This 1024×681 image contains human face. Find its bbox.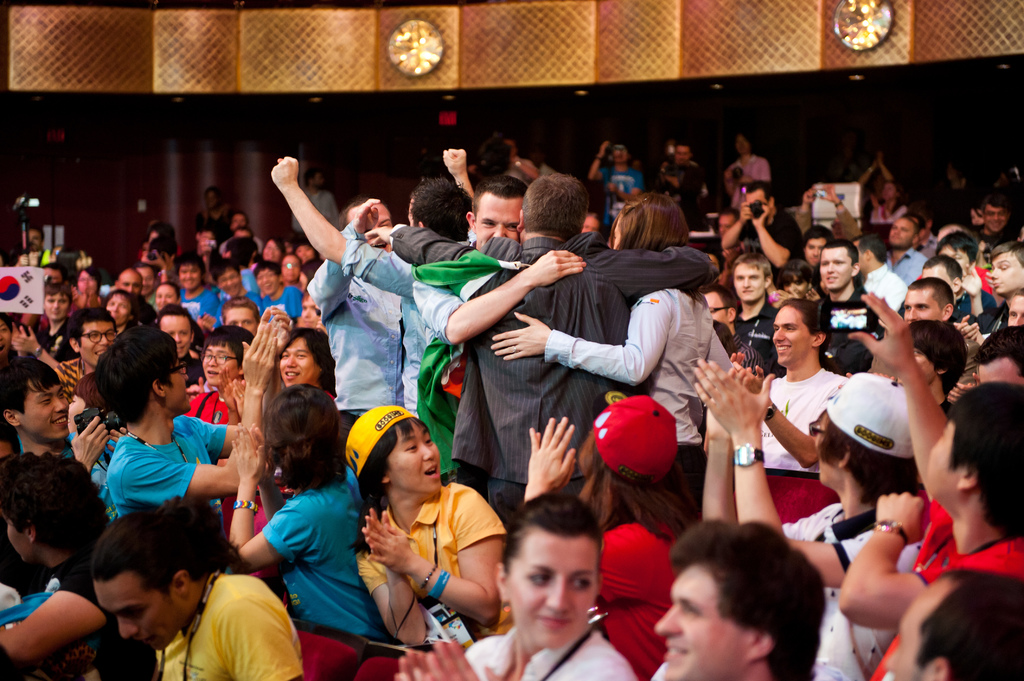
select_region(2, 518, 32, 566).
